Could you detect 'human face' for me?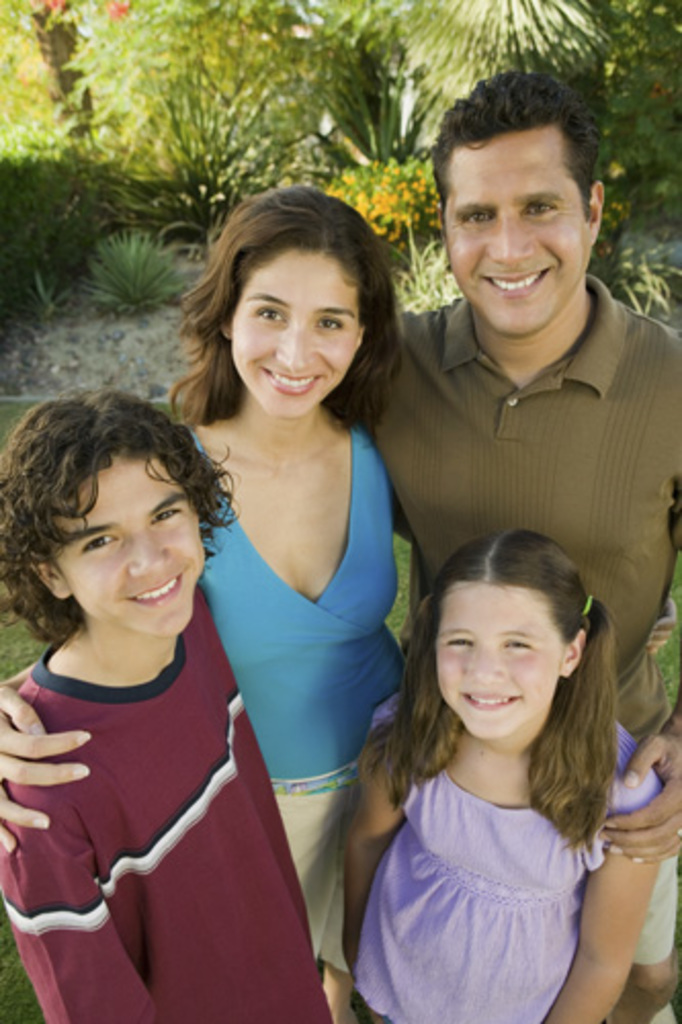
Detection result: crop(442, 135, 608, 334).
